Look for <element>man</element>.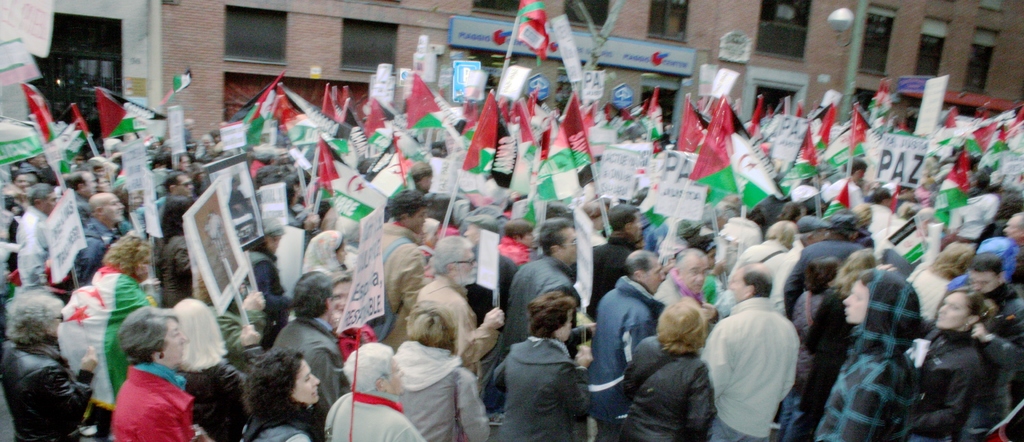
Found: rect(1004, 209, 1023, 289).
